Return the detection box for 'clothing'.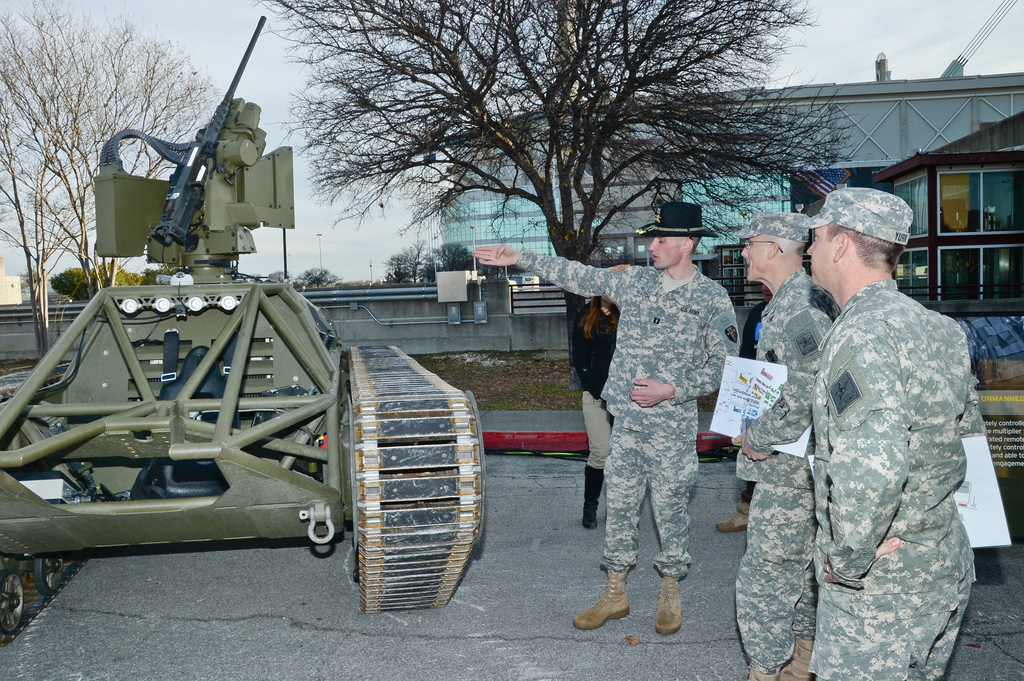
Rect(507, 246, 747, 587).
